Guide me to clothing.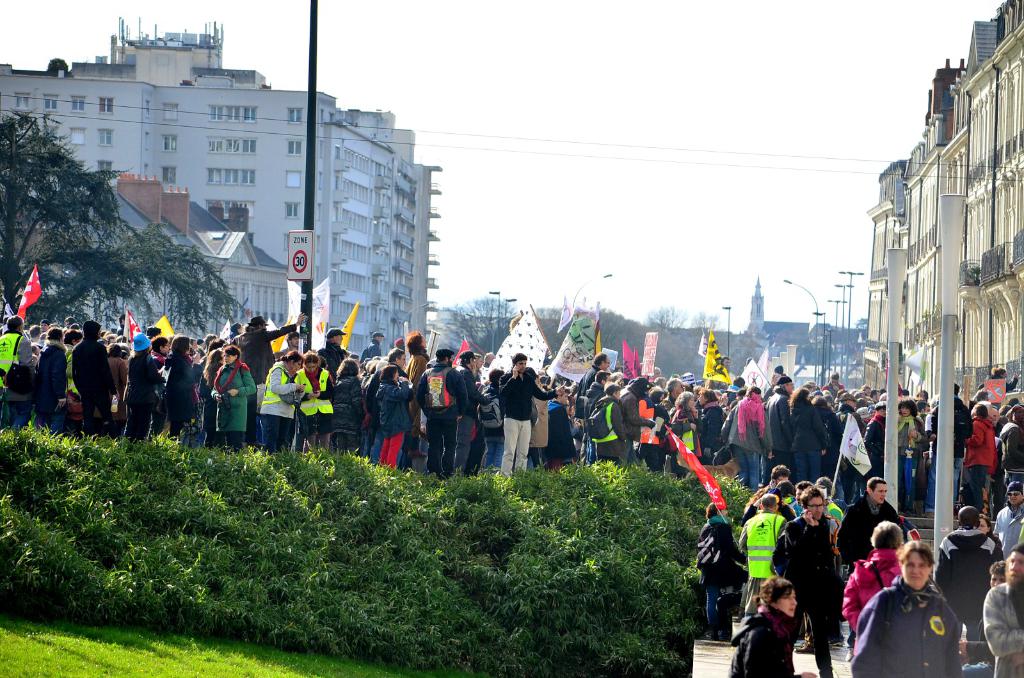
Guidance: x1=578, y1=360, x2=601, y2=392.
